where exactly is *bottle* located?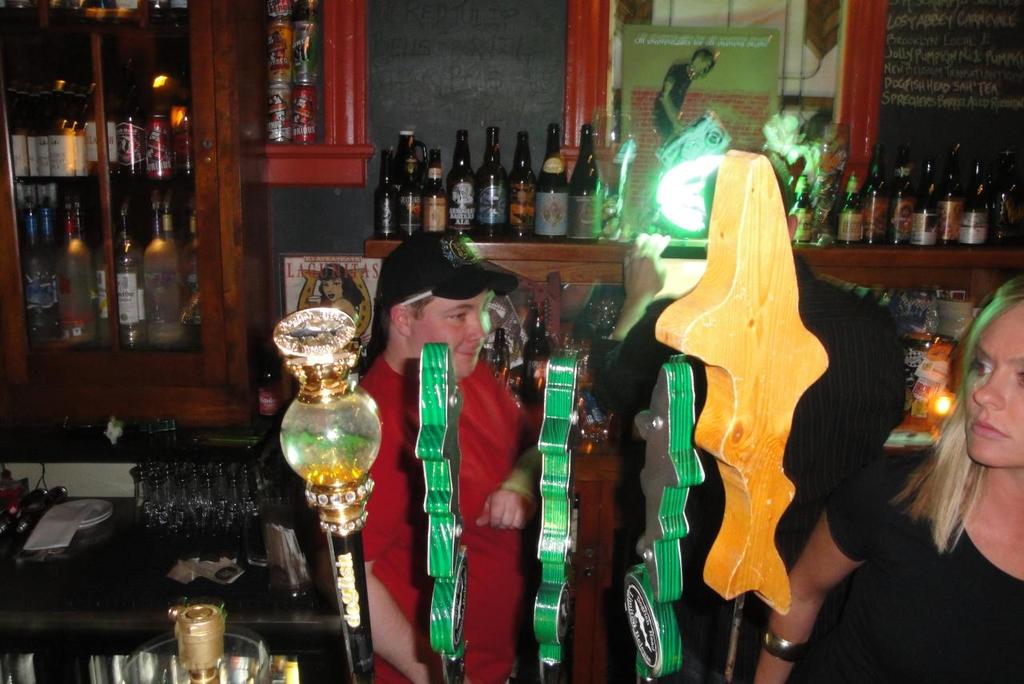
Its bounding box is (left=152, top=202, right=162, bottom=243).
